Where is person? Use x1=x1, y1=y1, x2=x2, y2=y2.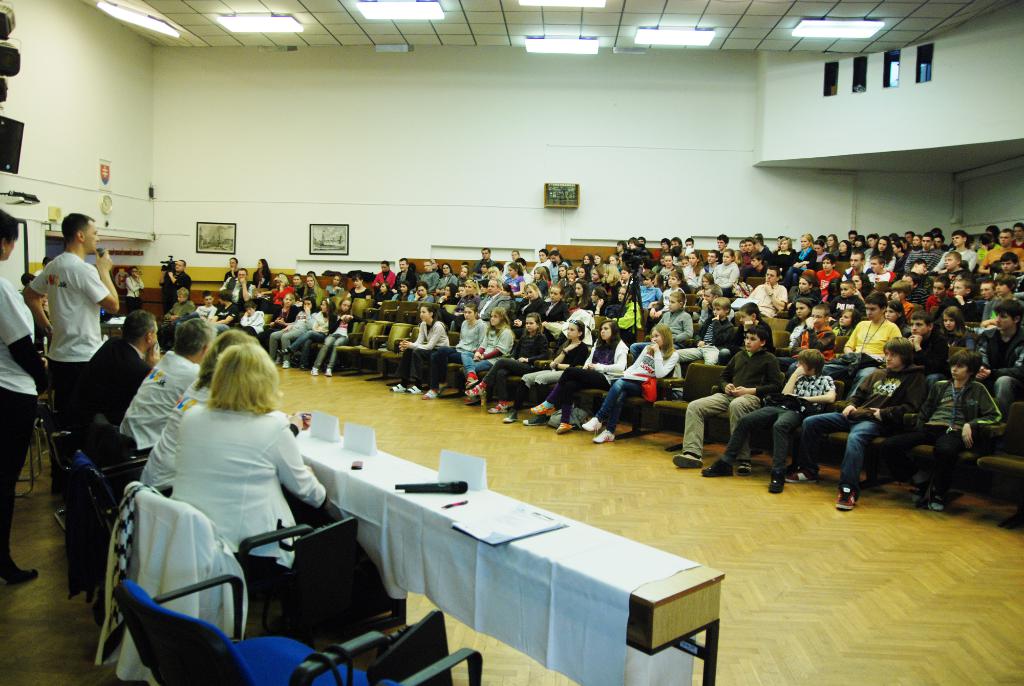
x1=220, y1=254, x2=245, y2=284.
